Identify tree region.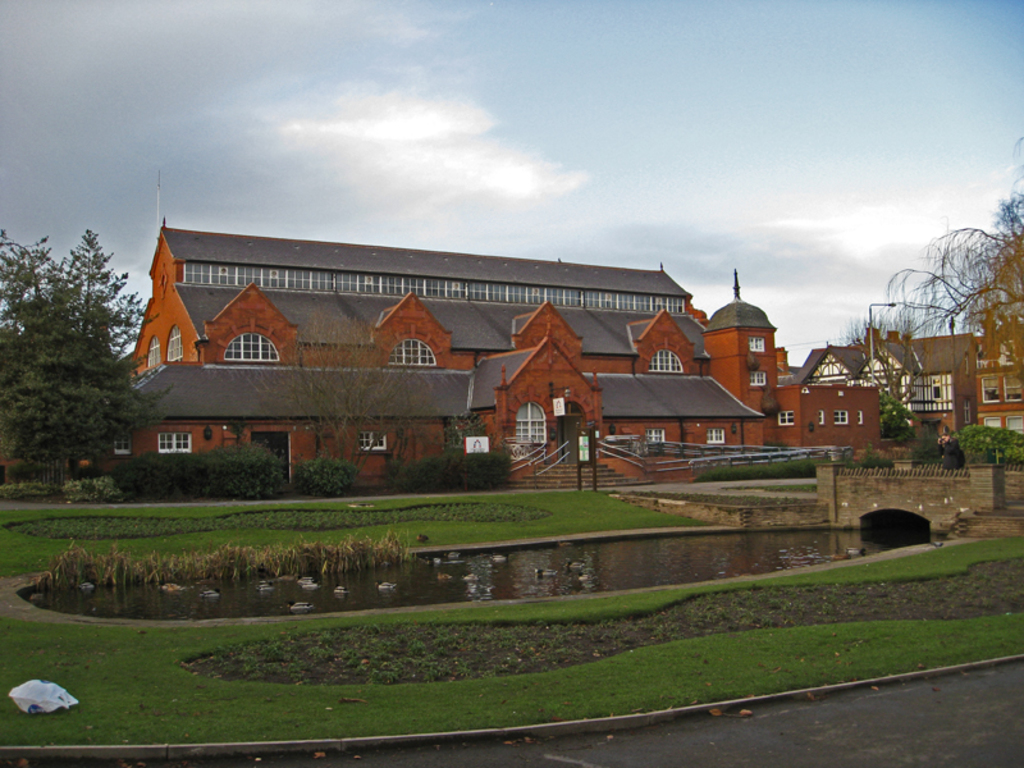
Region: (845,312,929,416).
